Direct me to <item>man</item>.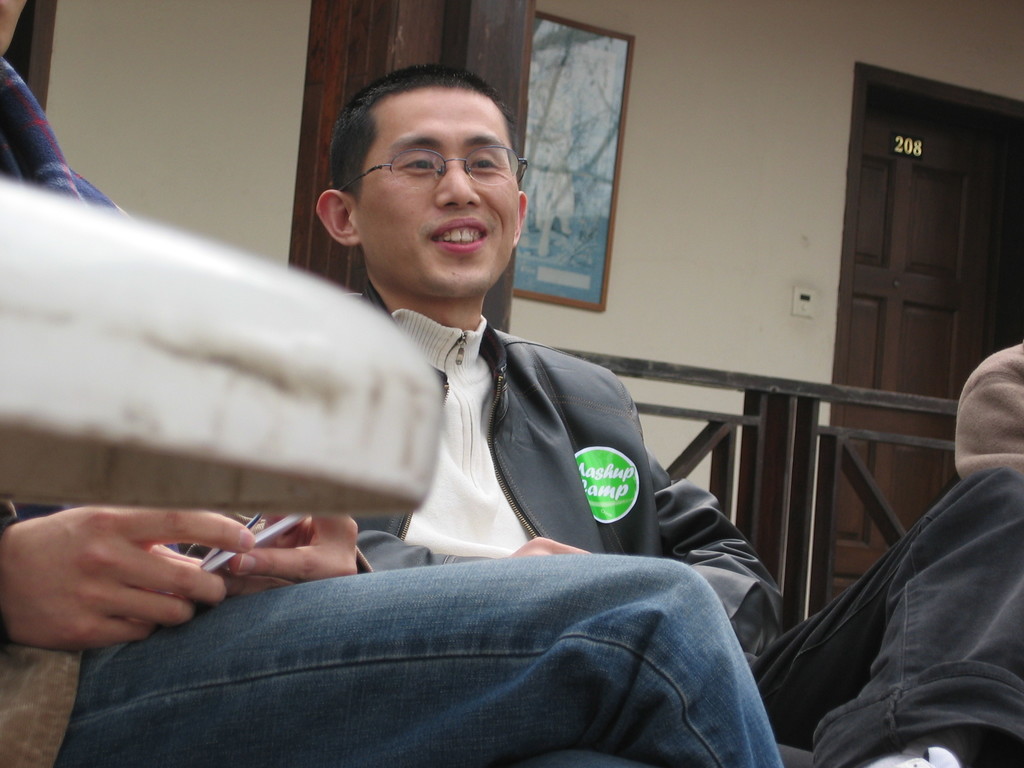
Direction: pyautogui.locateOnScreen(316, 60, 1023, 767).
